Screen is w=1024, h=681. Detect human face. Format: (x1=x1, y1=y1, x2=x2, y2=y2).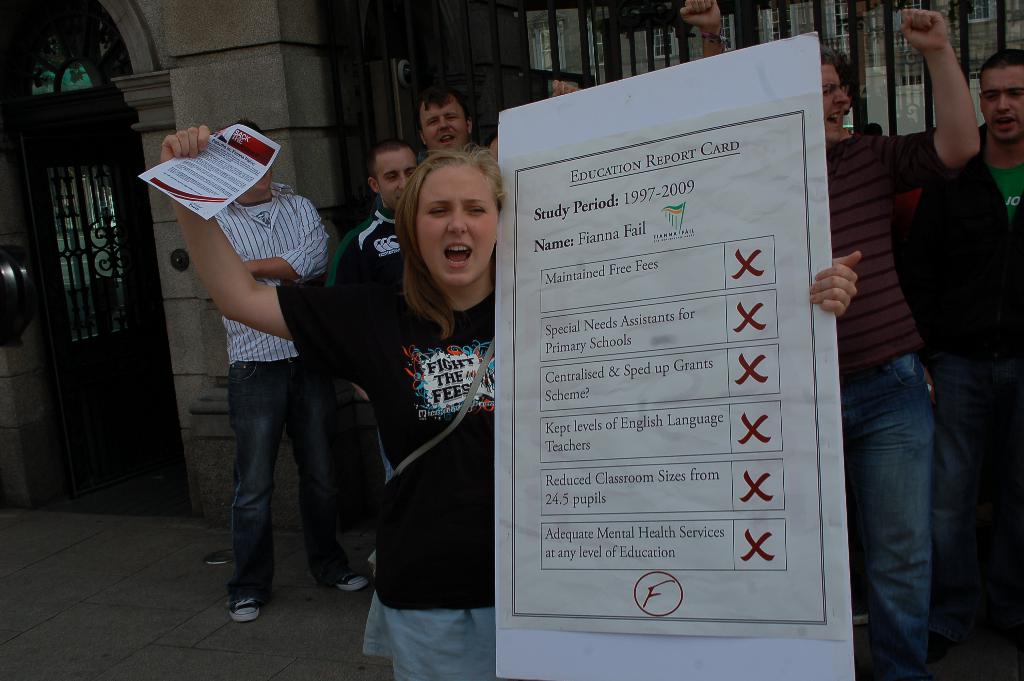
(x1=415, y1=165, x2=497, y2=288).
